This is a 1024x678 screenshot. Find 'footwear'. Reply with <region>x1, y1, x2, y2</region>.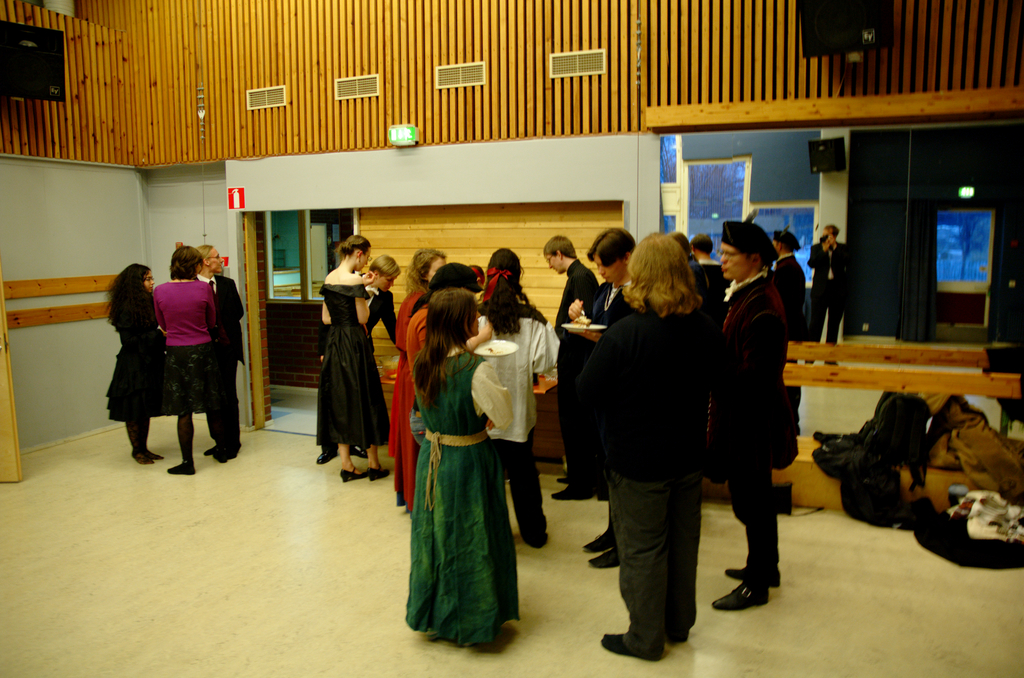
<region>557, 476, 573, 486</region>.
